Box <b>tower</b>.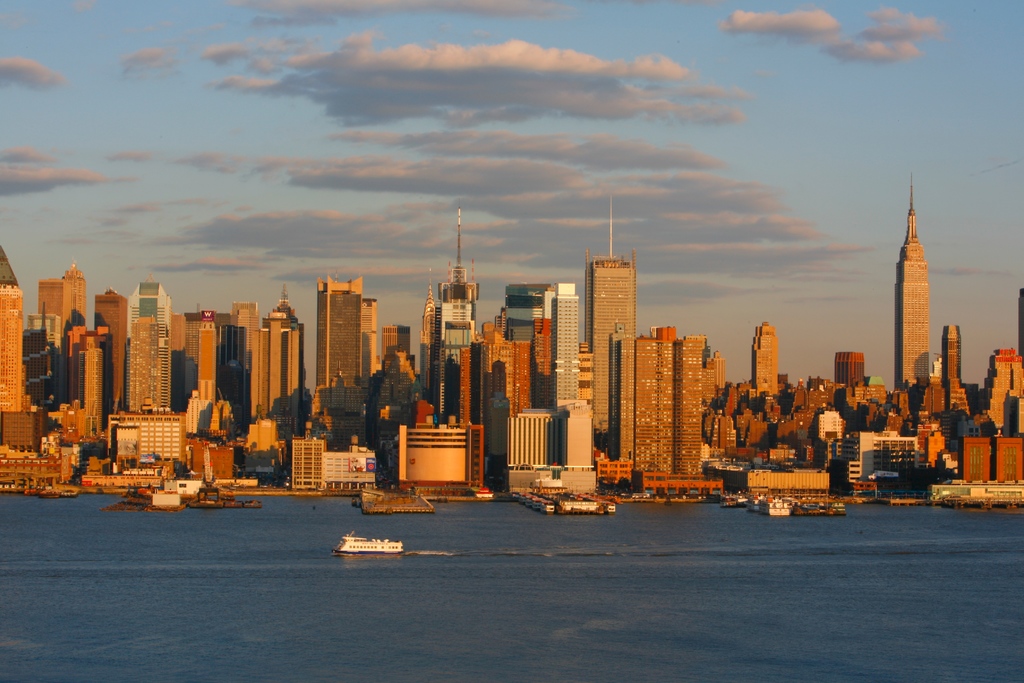
(x1=321, y1=193, x2=717, y2=490).
